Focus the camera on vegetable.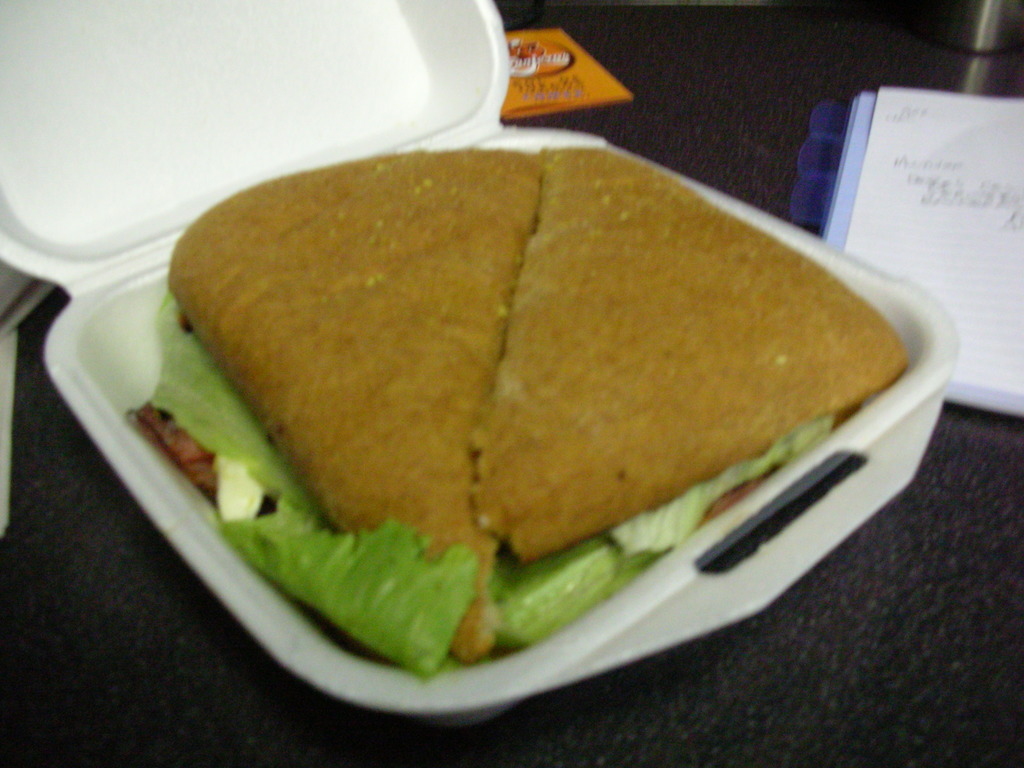
Focus region: 504, 531, 673, 646.
